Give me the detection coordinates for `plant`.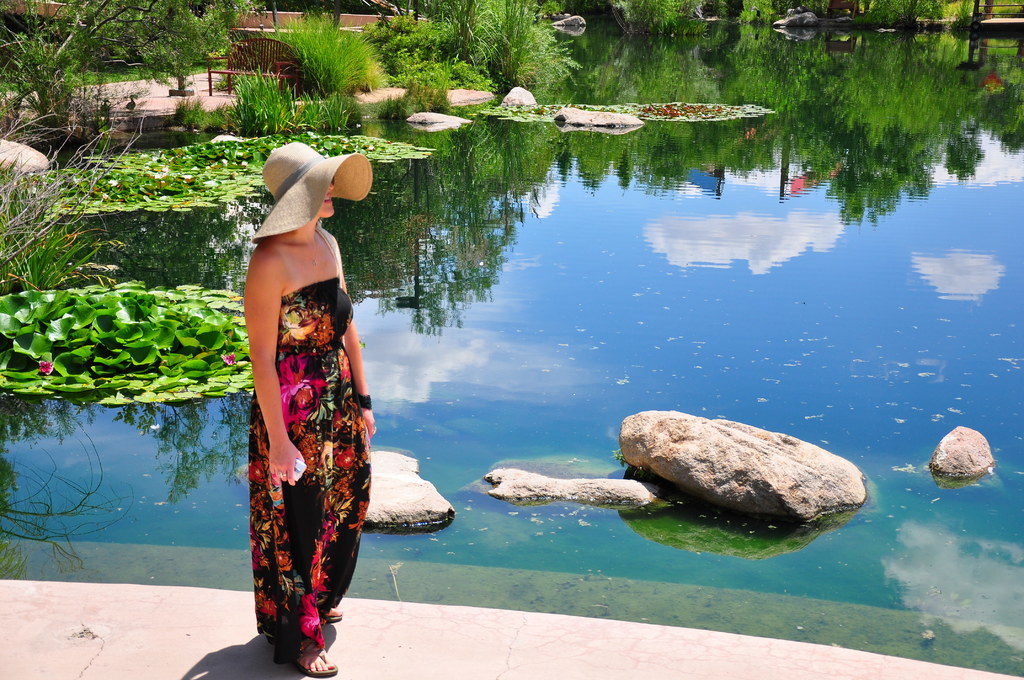
x1=301 y1=79 x2=372 y2=144.
